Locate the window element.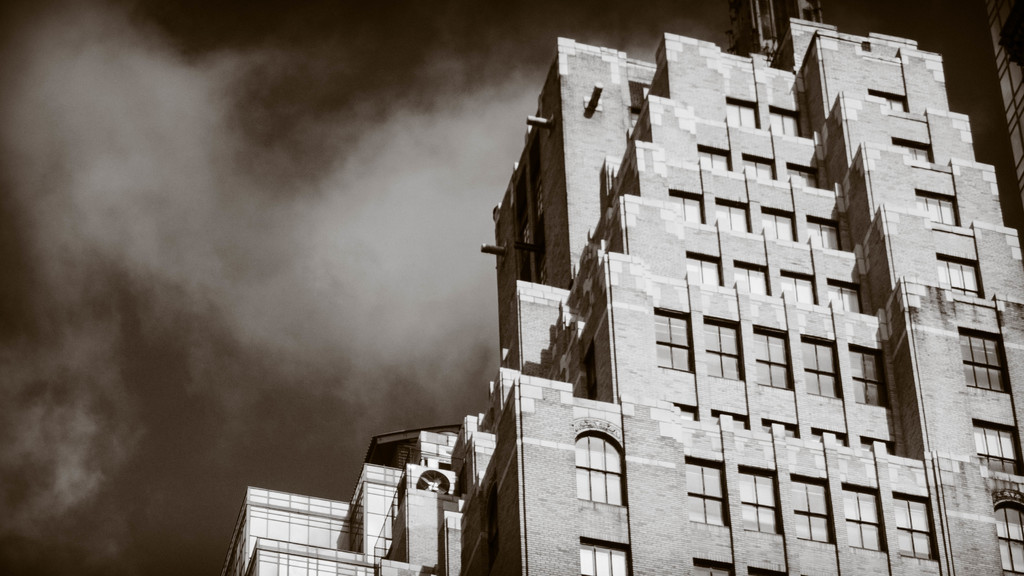
Element bbox: (668, 193, 703, 225).
